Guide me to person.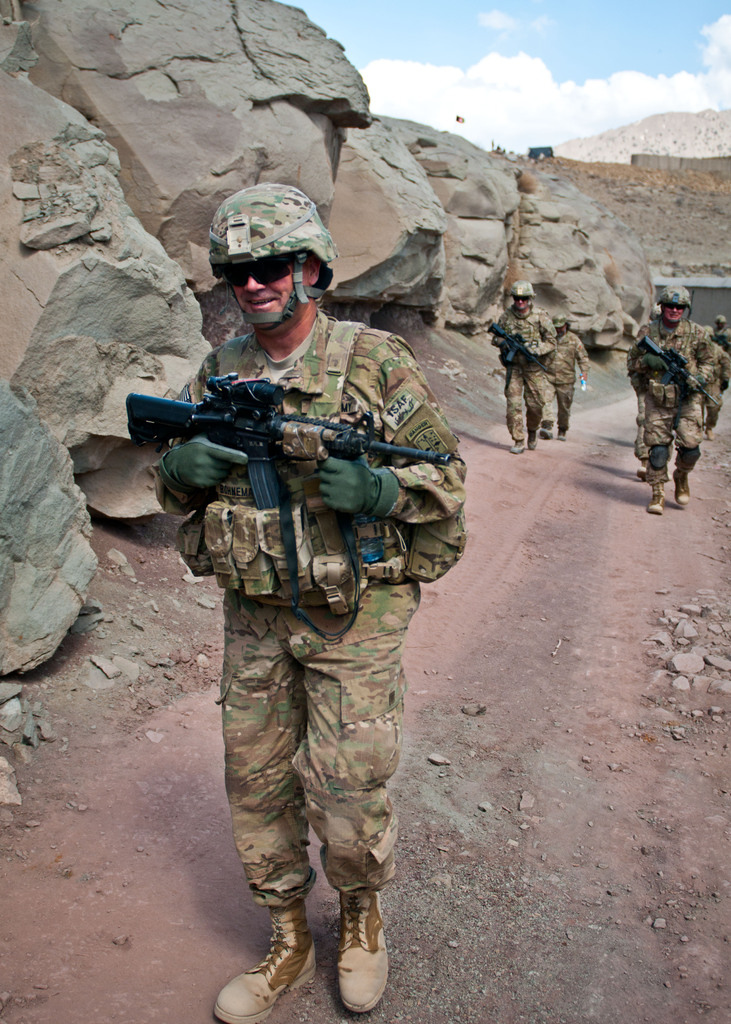
Guidance: 493, 278, 556, 453.
